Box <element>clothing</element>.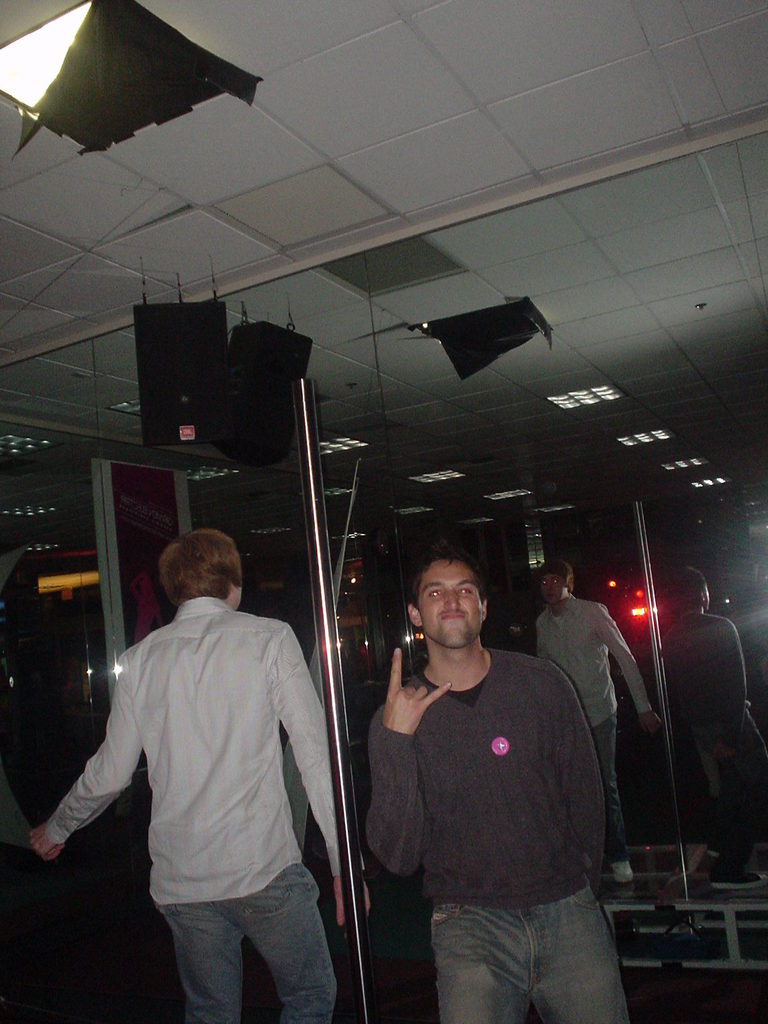
720:580:767:664.
